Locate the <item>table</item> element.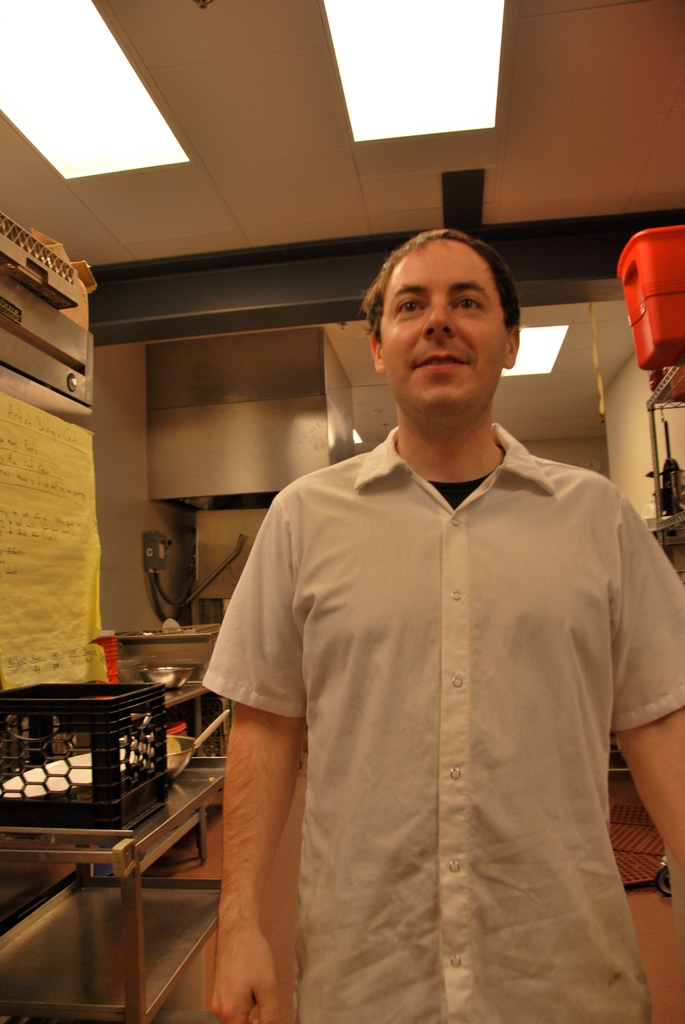
Element bbox: {"left": 0, "top": 662, "right": 224, "bottom": 905}.
